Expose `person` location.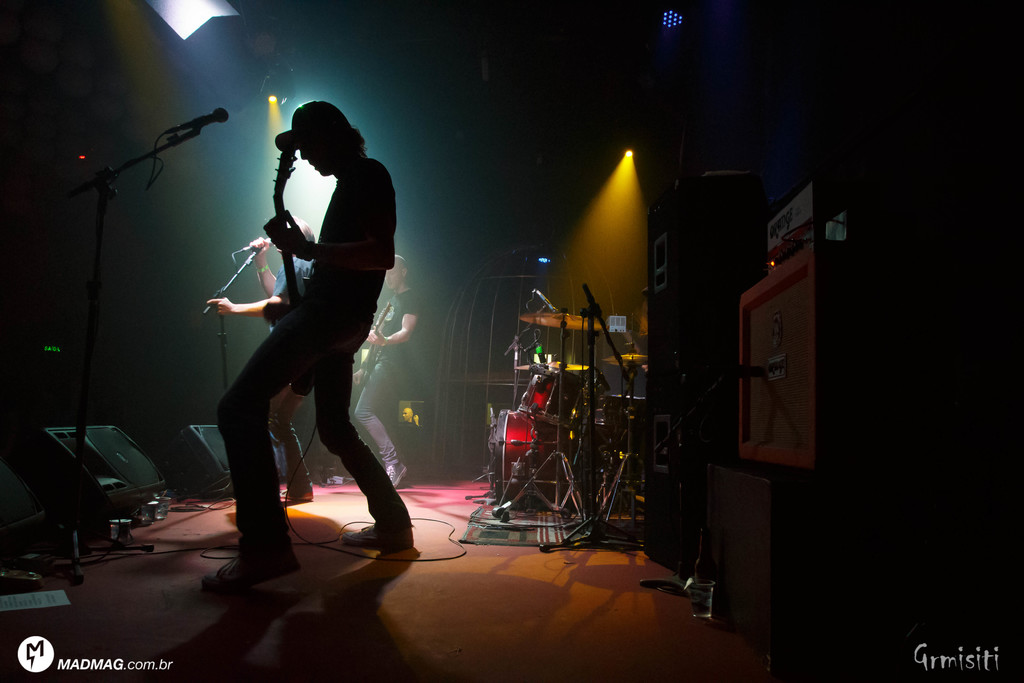
Exposed at {"left": 352, "top": 252, "right": 420, "bottom": 489}.
